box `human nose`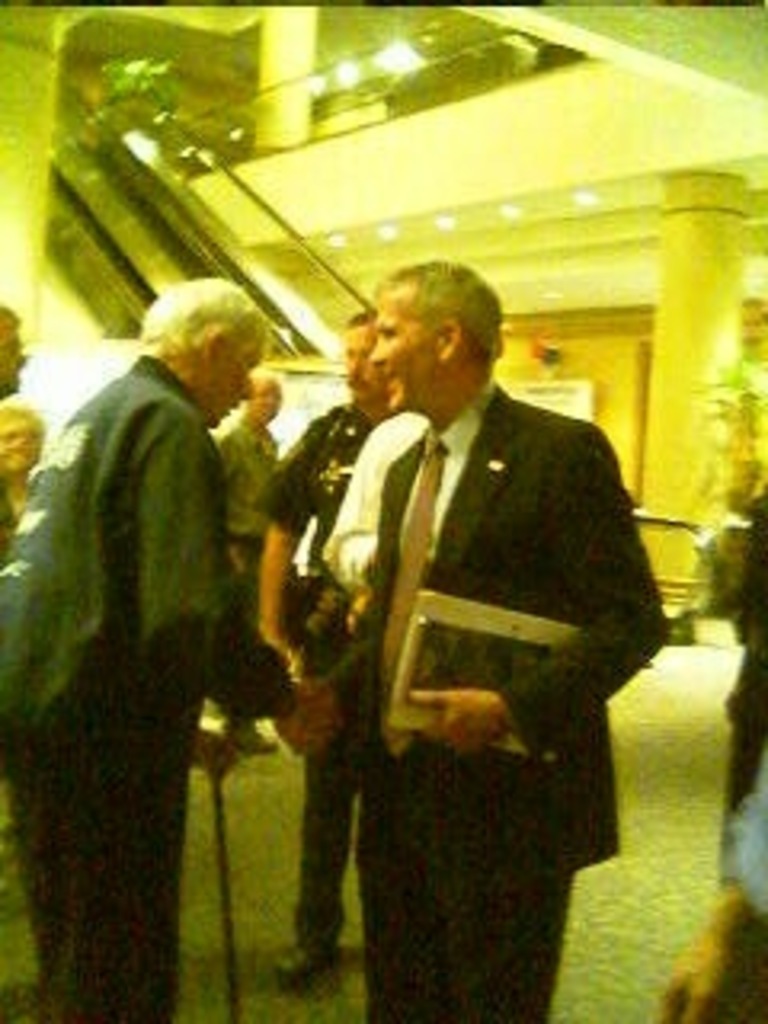
(368,339,390,358)
